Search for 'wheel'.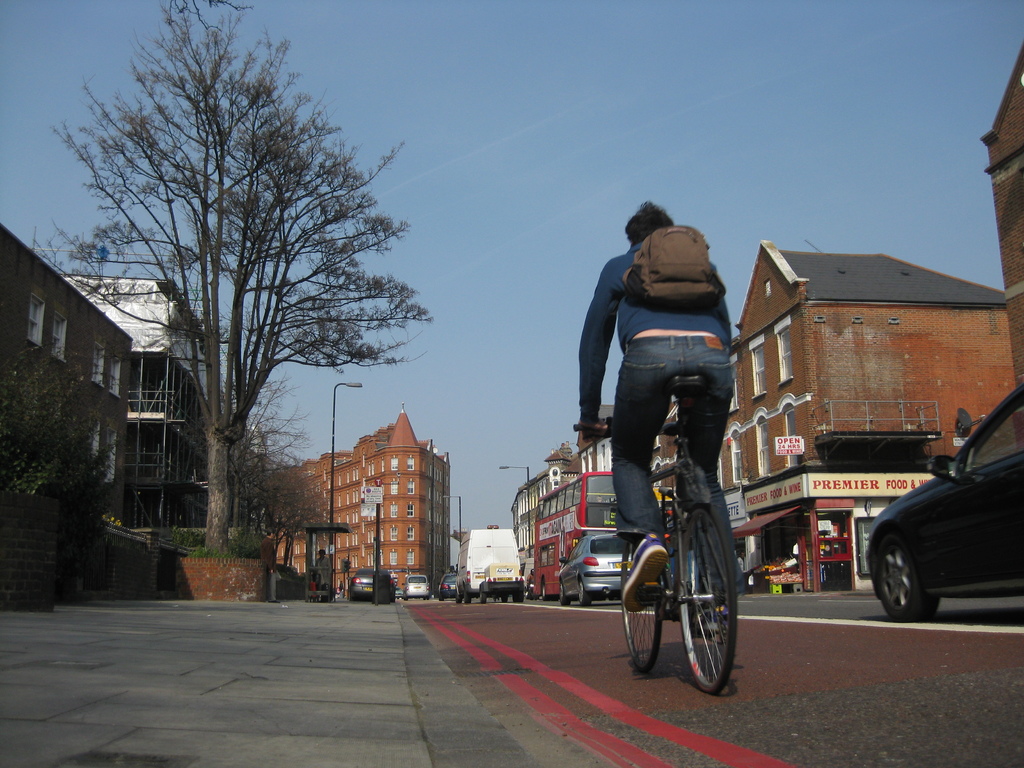
Found at box=[463, 585, 470, 603].
